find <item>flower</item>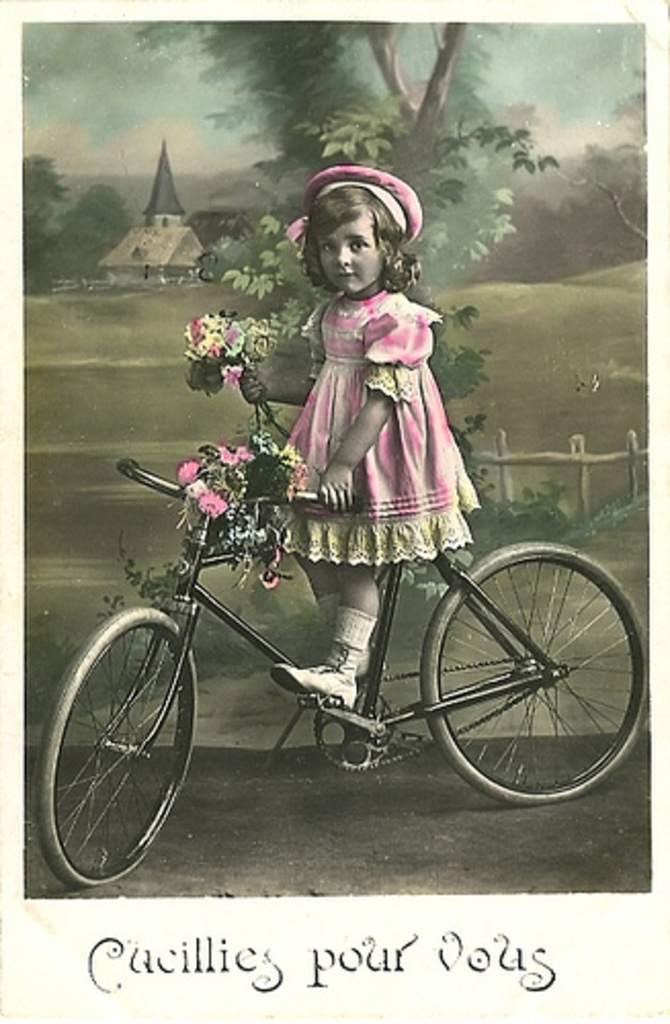
BBox(217, 446, 254, 469)
